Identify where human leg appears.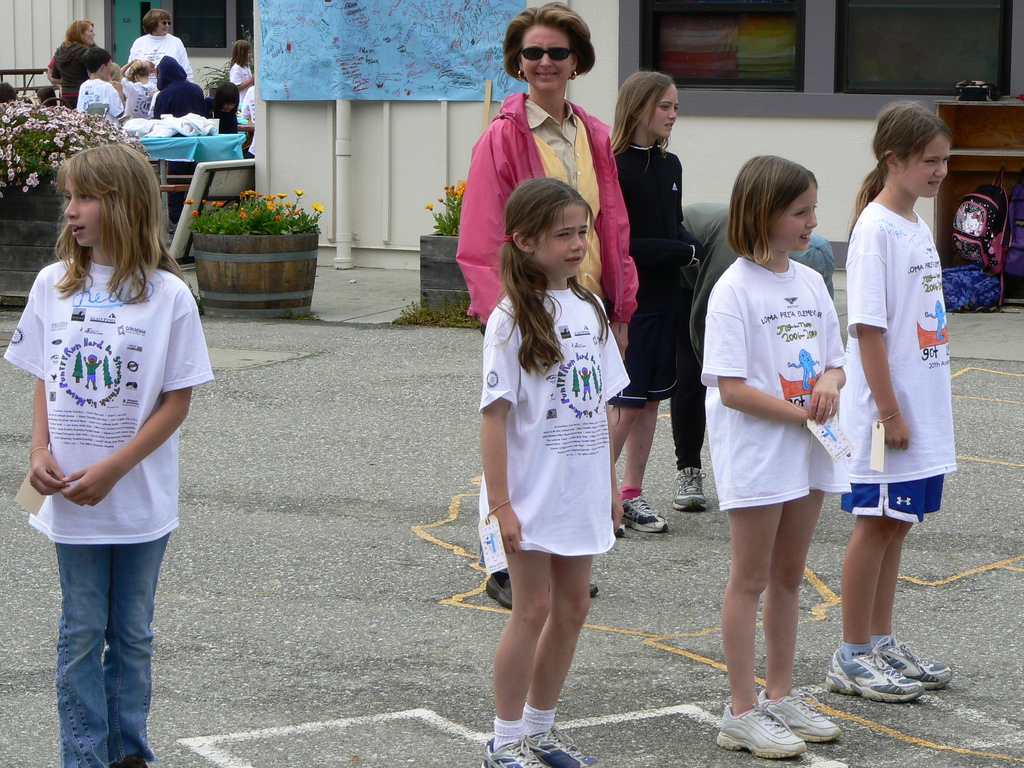
Appears at <box>53,536,171,767</box>.
